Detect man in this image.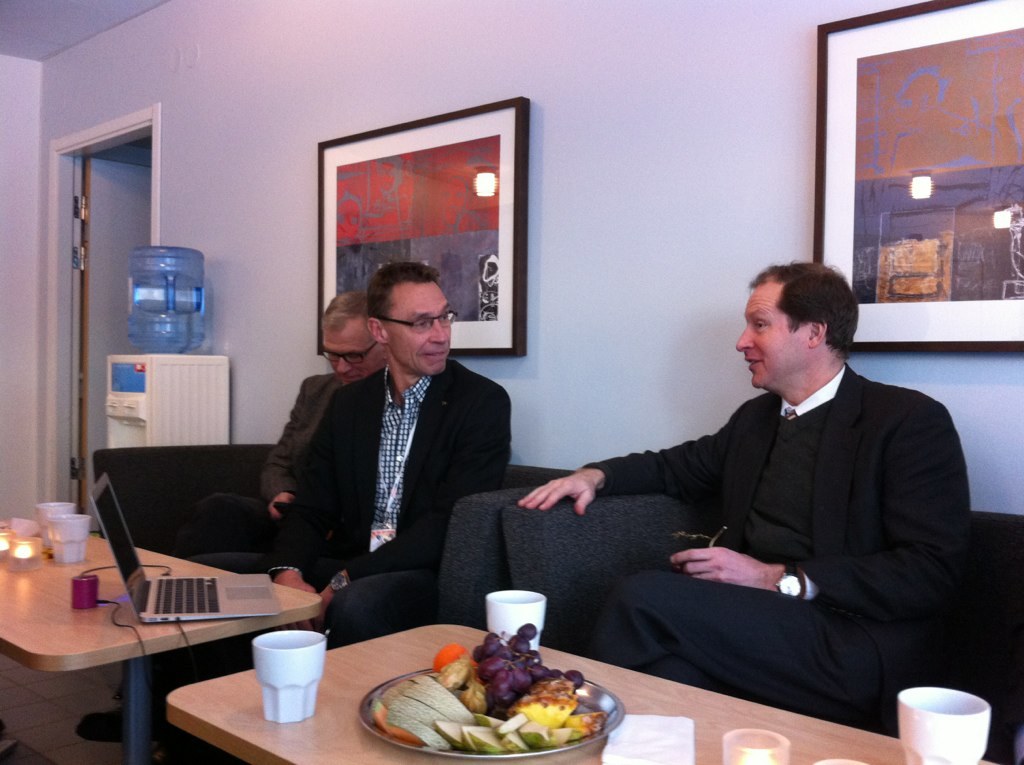
Detection: detection(158, 265, 509, 764).
